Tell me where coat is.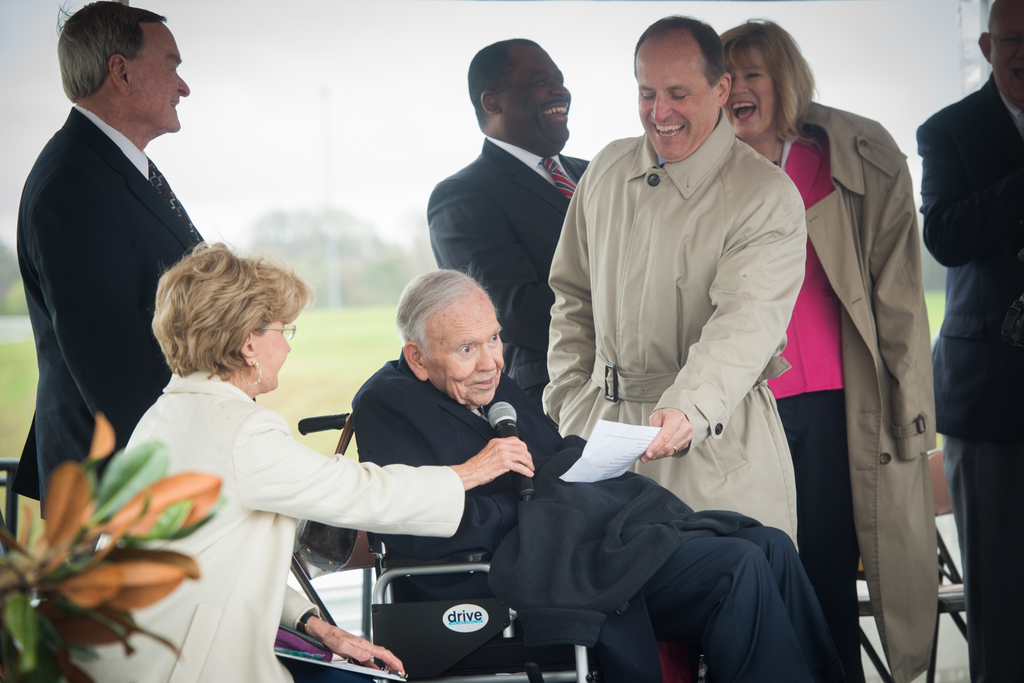
coat is at bbox(68, 366, 466, 682).
